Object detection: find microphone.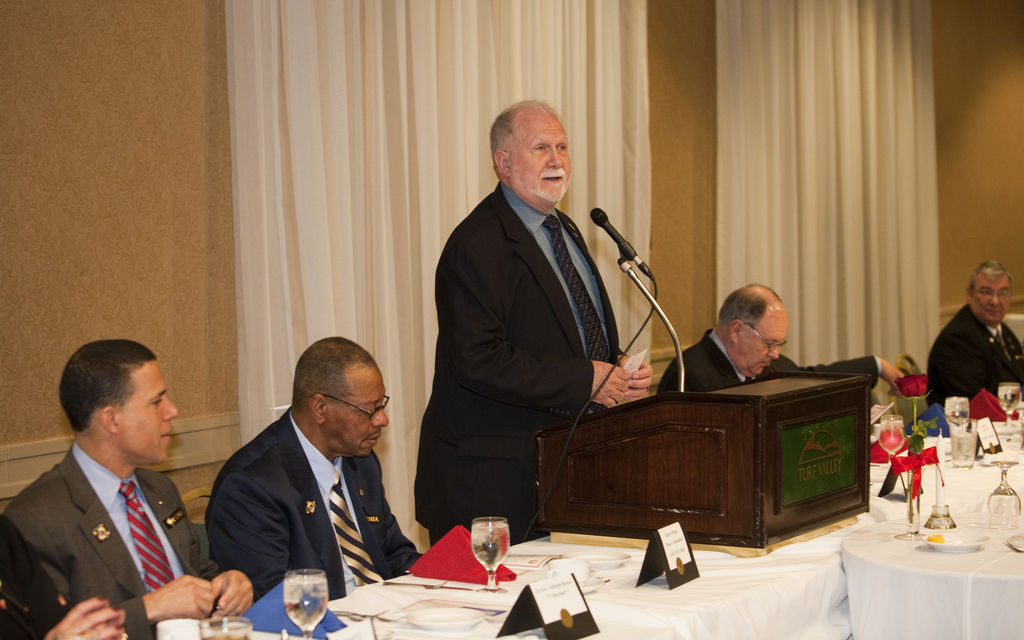
591:205:659:279.
